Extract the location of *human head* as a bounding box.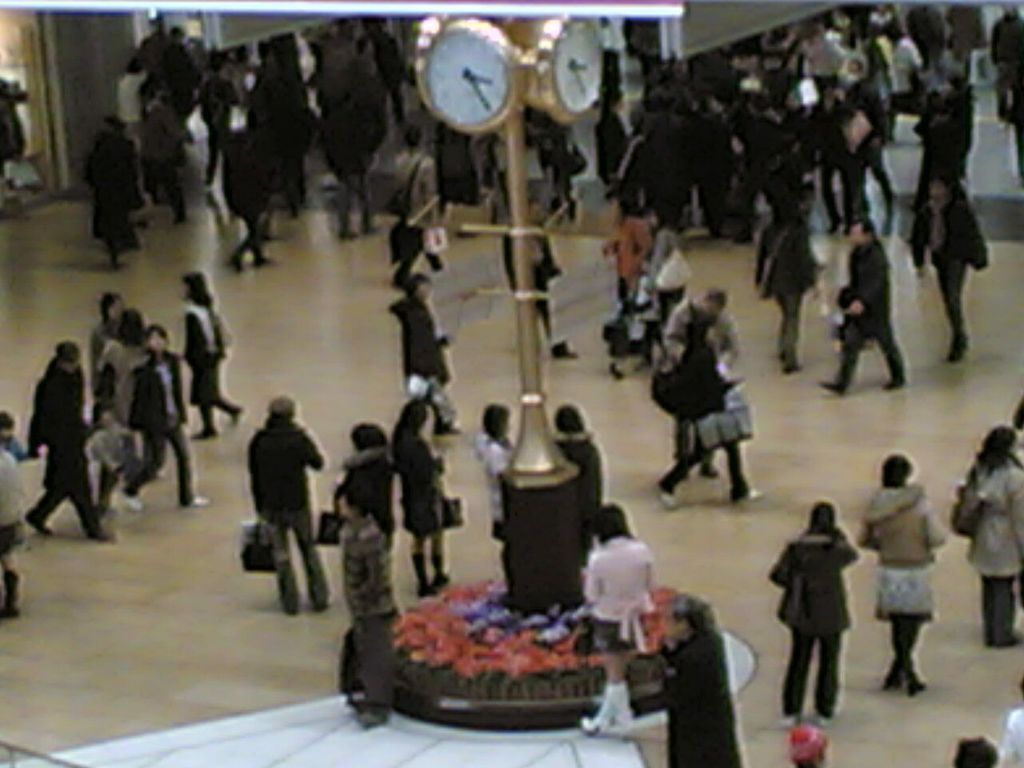
<bbox>554, 402, 582, 436</bbox>.
